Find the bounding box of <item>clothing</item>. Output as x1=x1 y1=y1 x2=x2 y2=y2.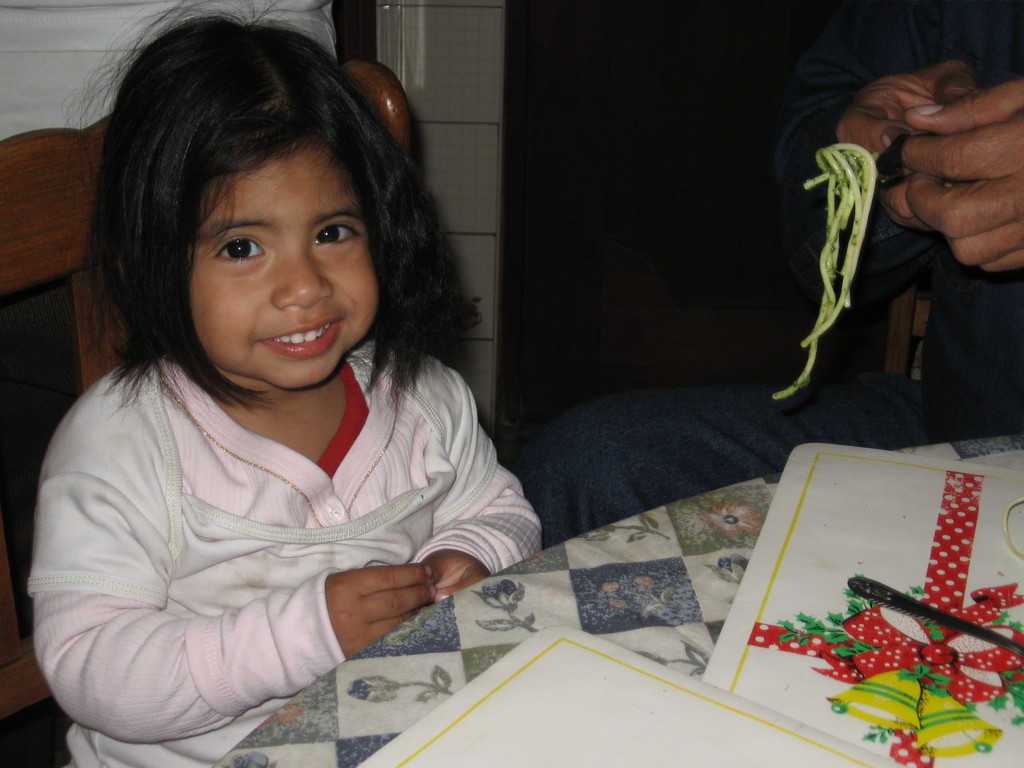
x1=530 y1=0 x2=1023 y2=553.
